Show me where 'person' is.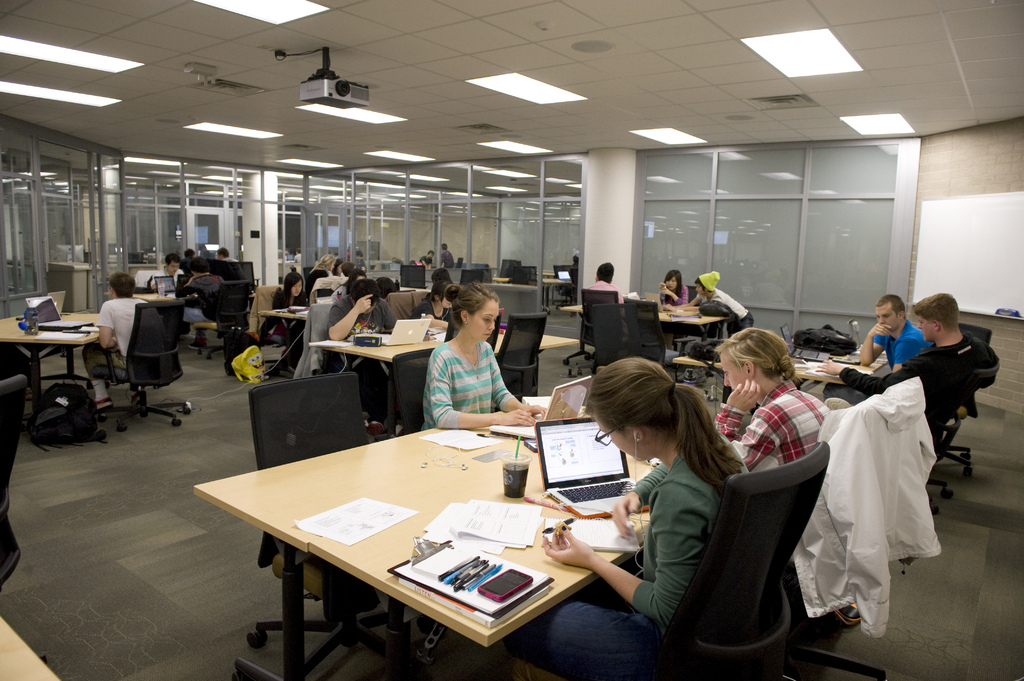
'person' is at BBox(859, 298, 934, 371).
